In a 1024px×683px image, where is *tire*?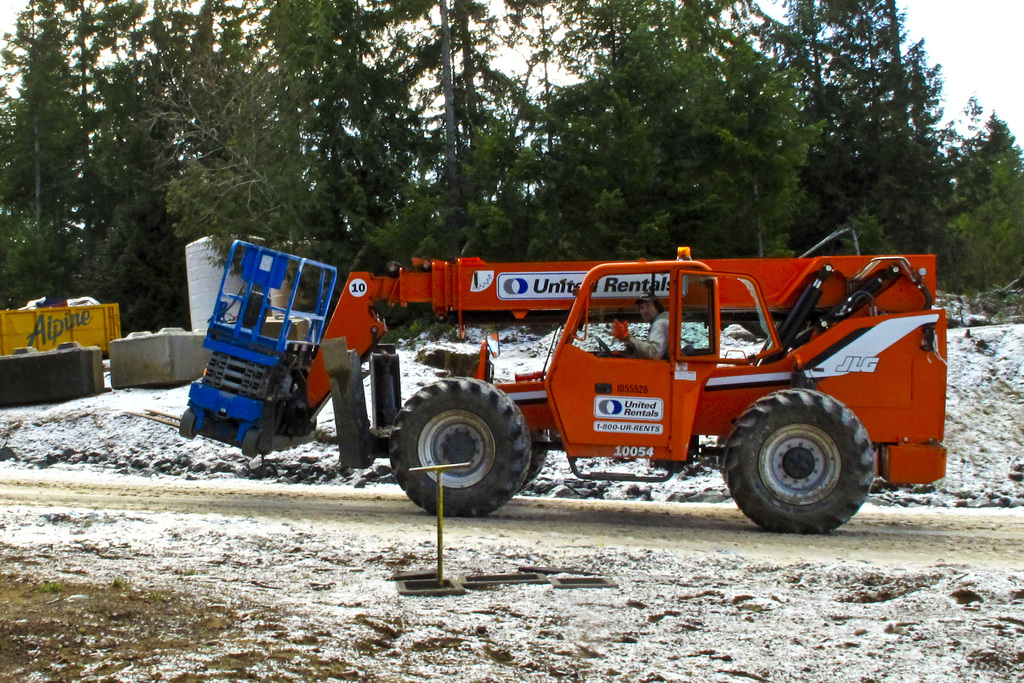
crop(521, 427, 548, 498).
